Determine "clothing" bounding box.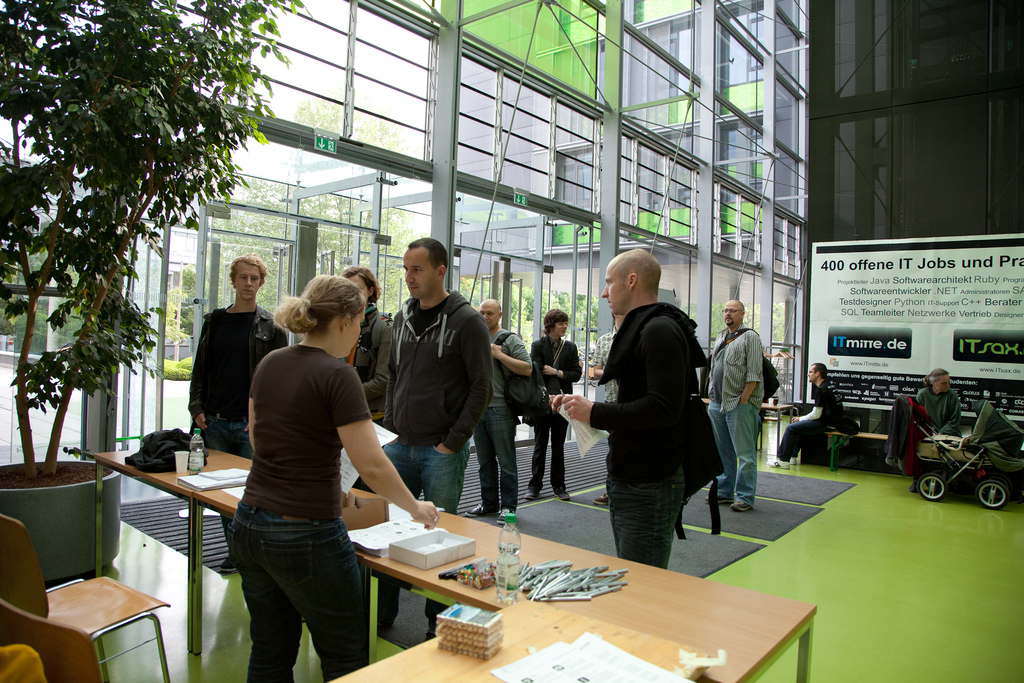
Determined: x1=374 y1=288 x2=495 y2=641.
